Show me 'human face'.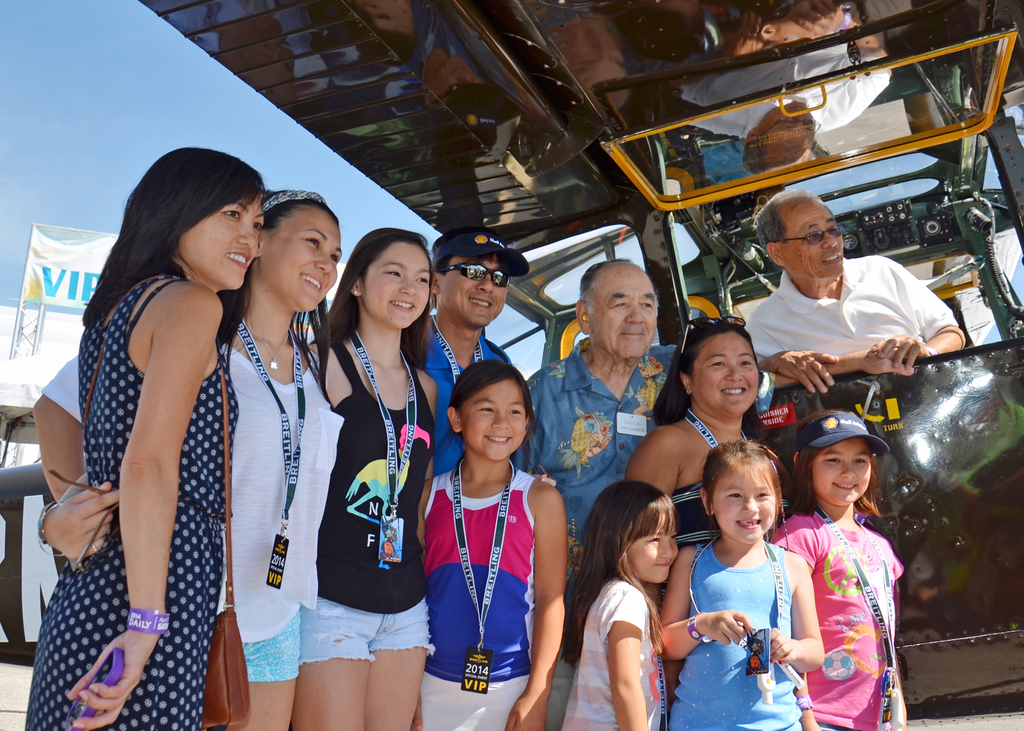
'human face' is here: crop(584, 263, 658, 356).
